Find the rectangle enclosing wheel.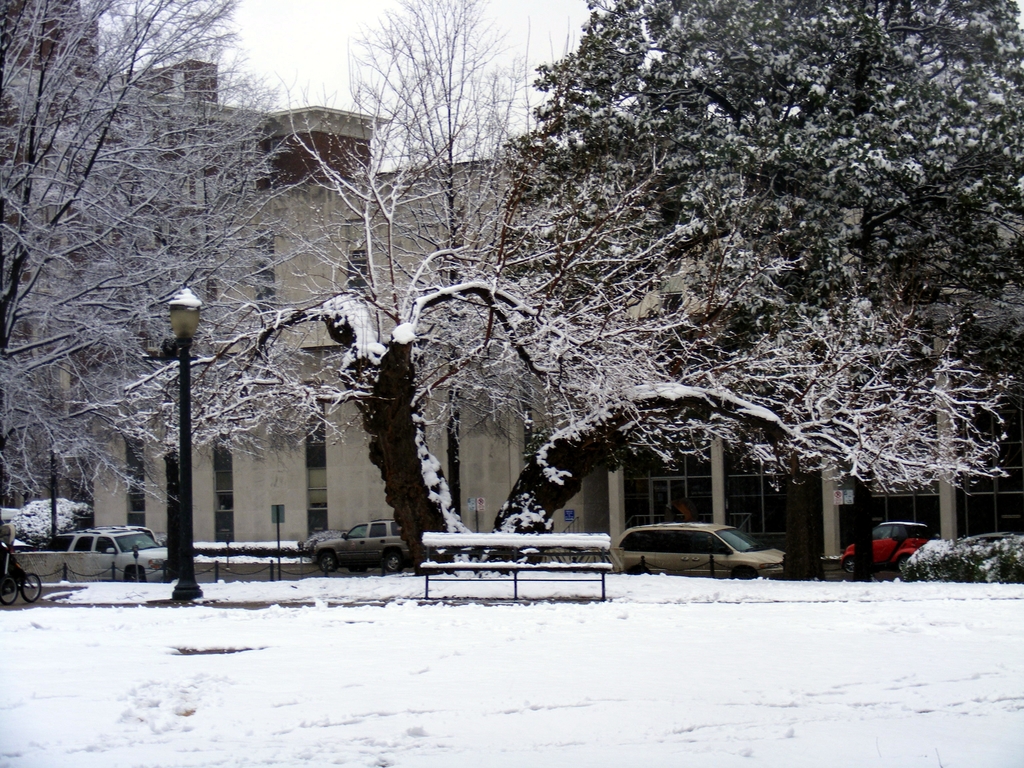
<bbox>125, 566, 148, 585</bbox>.
